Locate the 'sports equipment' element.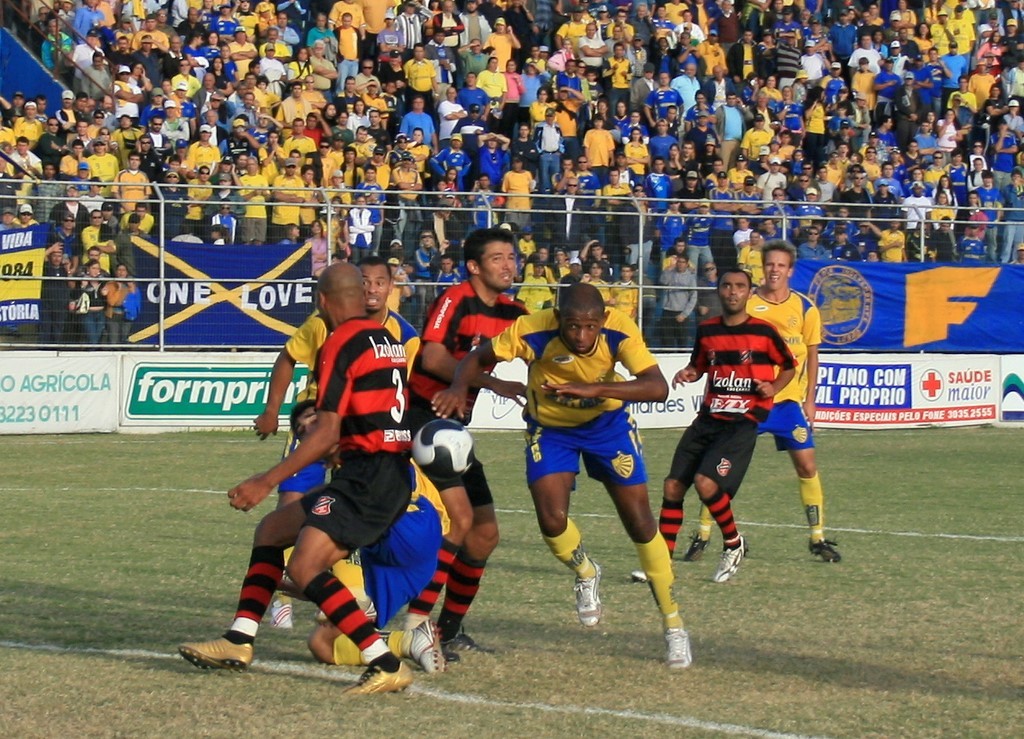
Element bbox: 715/540/752/584.
